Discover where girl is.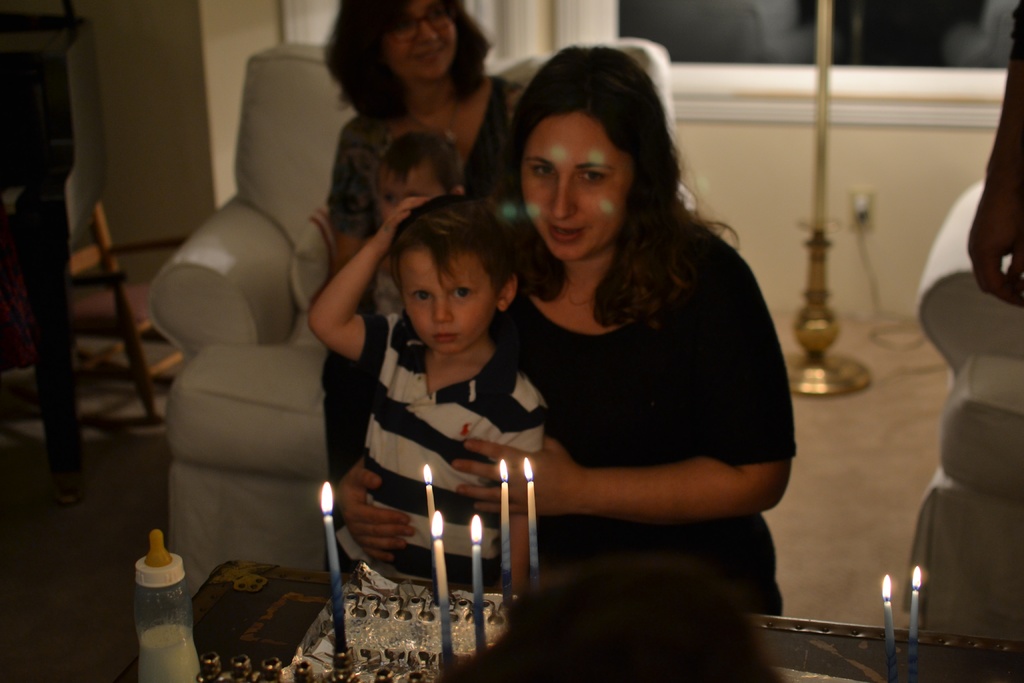
Discovered at (left=366, top=130, right=471, bottom=319).
